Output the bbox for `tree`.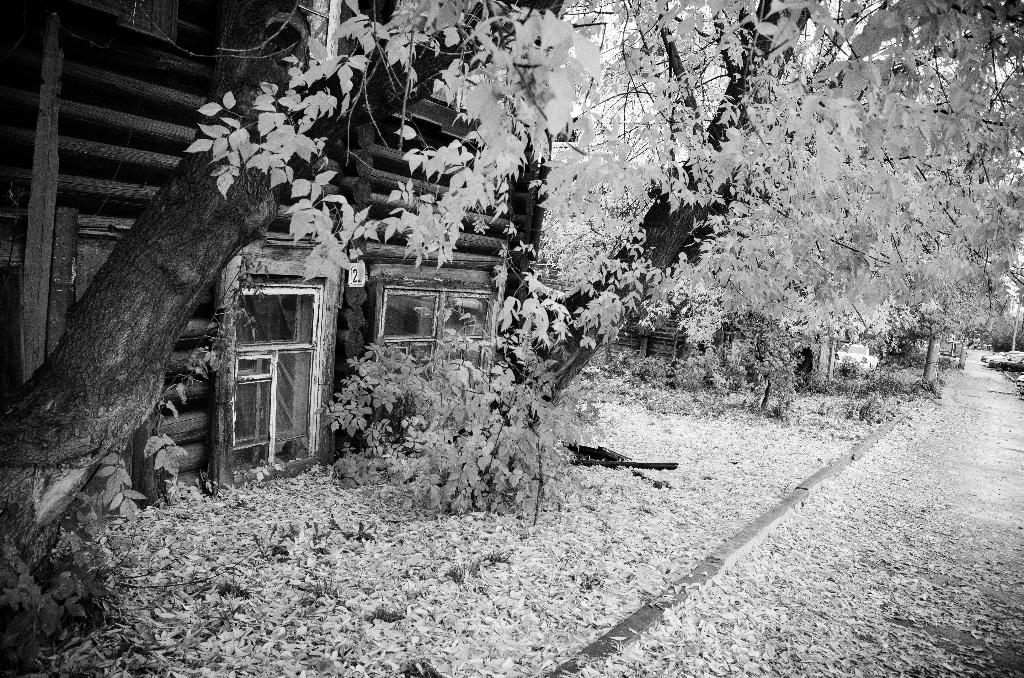
<region>0, 6, 402, 590</region>.
